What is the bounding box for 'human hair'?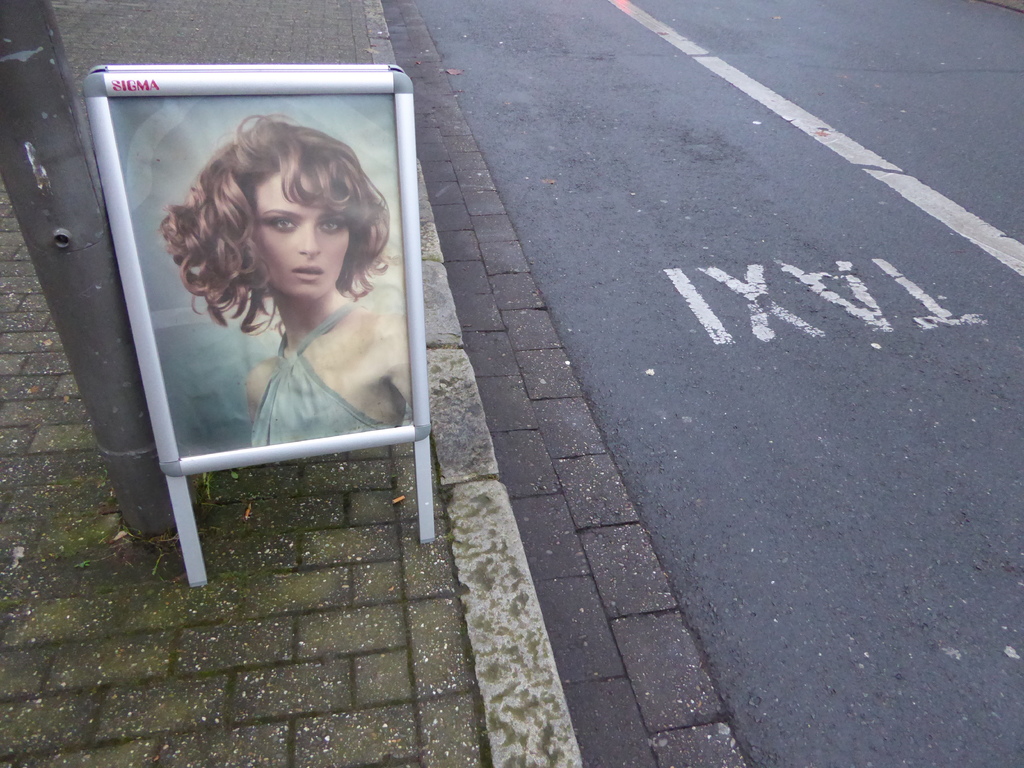
locate(157, 100, 376, 342).
